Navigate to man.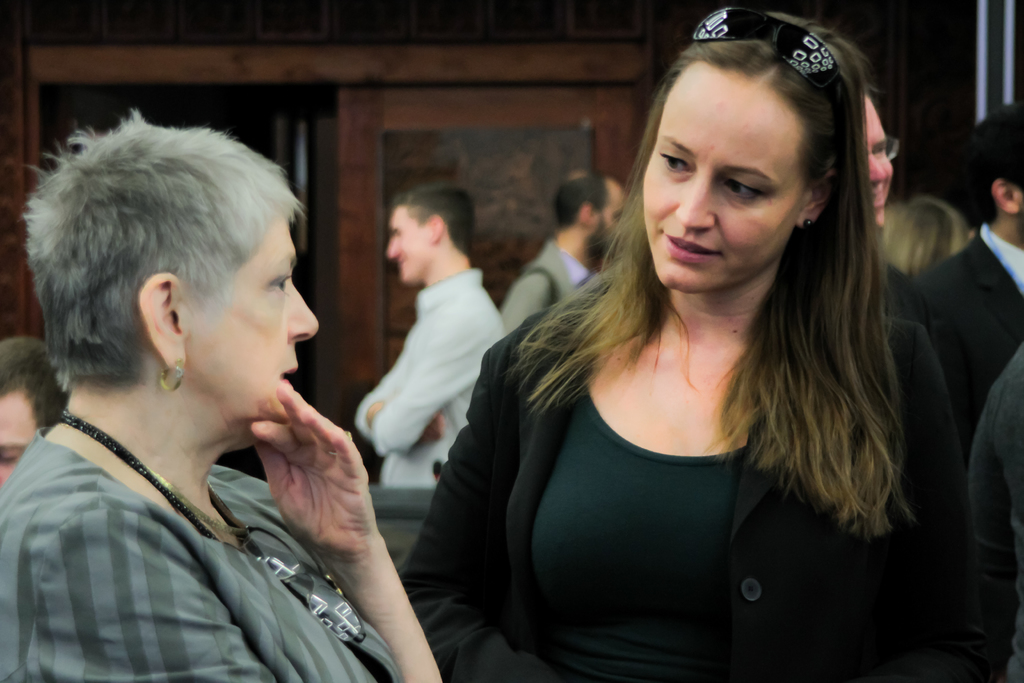
Navigation target: detection(352, 187, 501, 493).
